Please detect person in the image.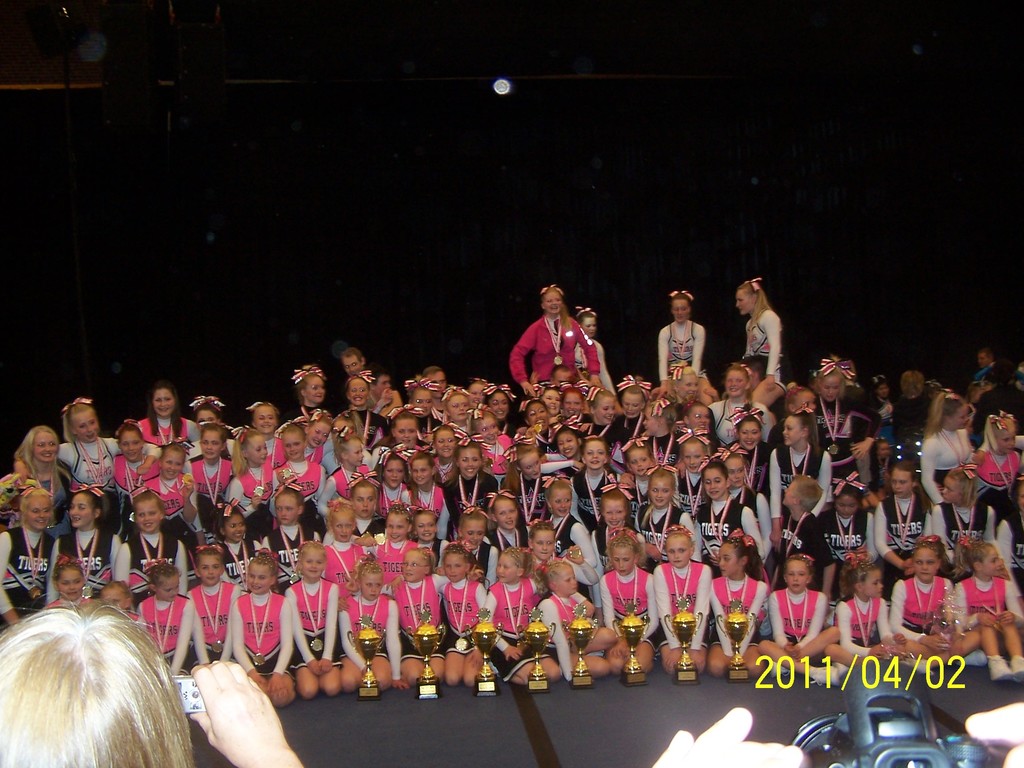
pyautogui.locateOnScreen(262, 486, 326, 548).
